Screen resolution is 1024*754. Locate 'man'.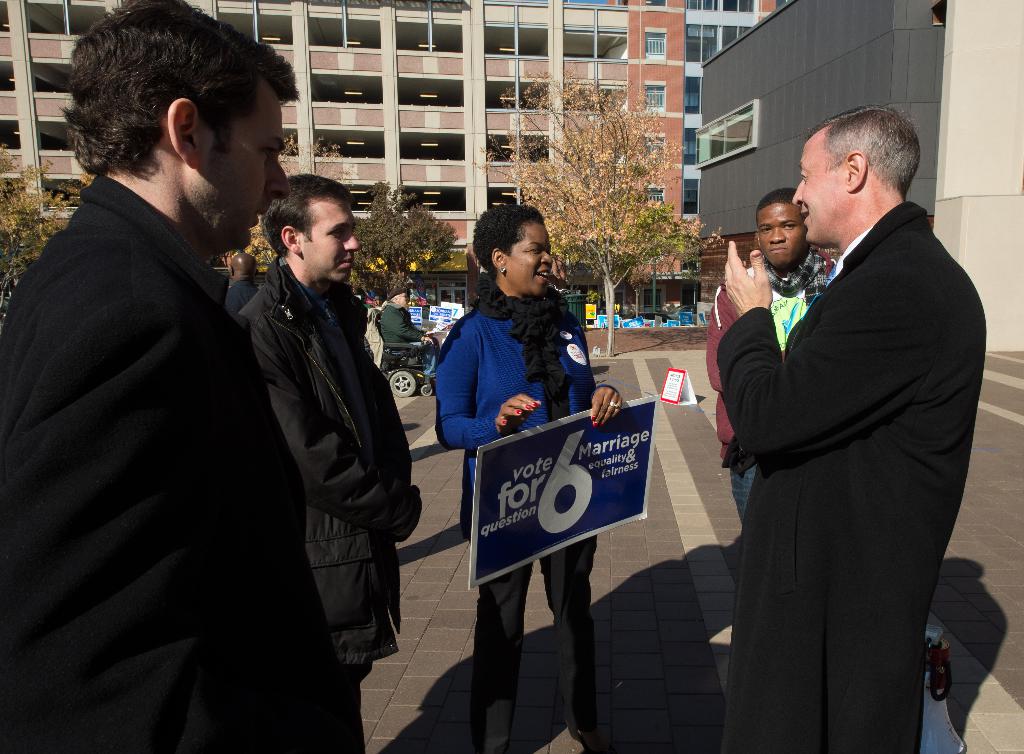
707,188,837,532.
